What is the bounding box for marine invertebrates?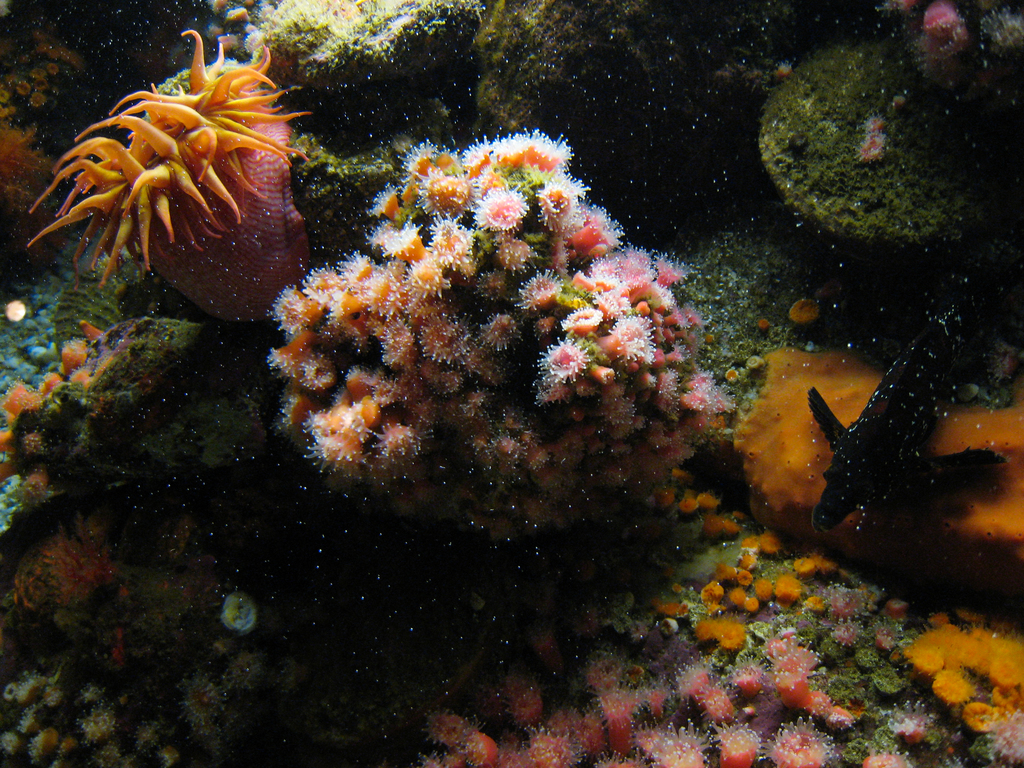
[left=1, top=733, right=26, bottom=767].
